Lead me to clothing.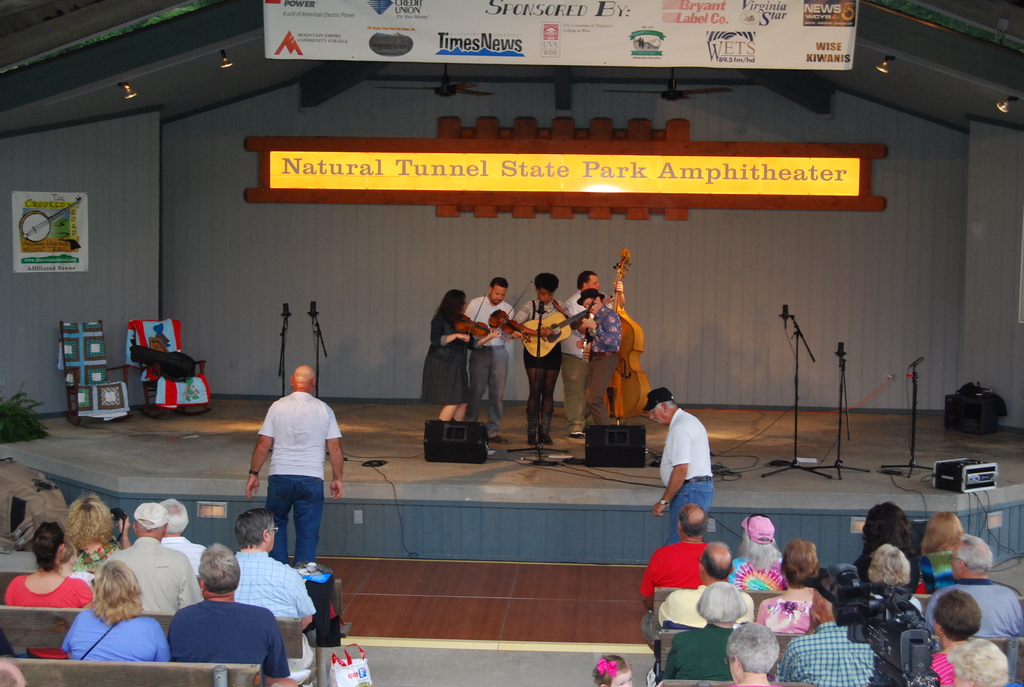
Lead to (left=636, top=540, right=703, bottom=650).
